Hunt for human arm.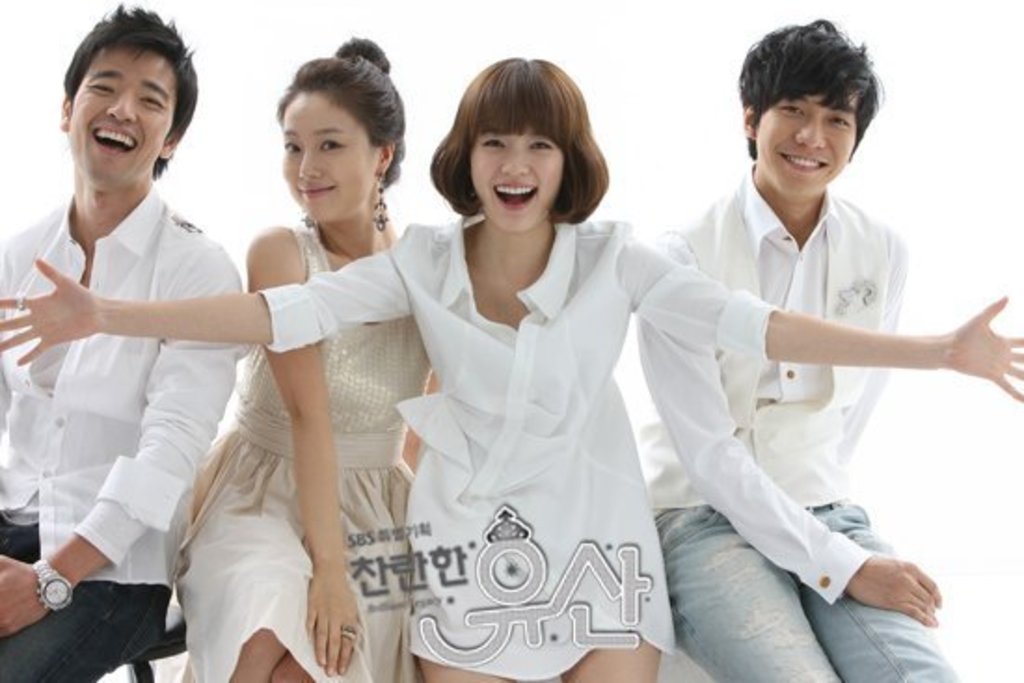
Hunted down at left=0, top=248, right=411, bottom=331.
